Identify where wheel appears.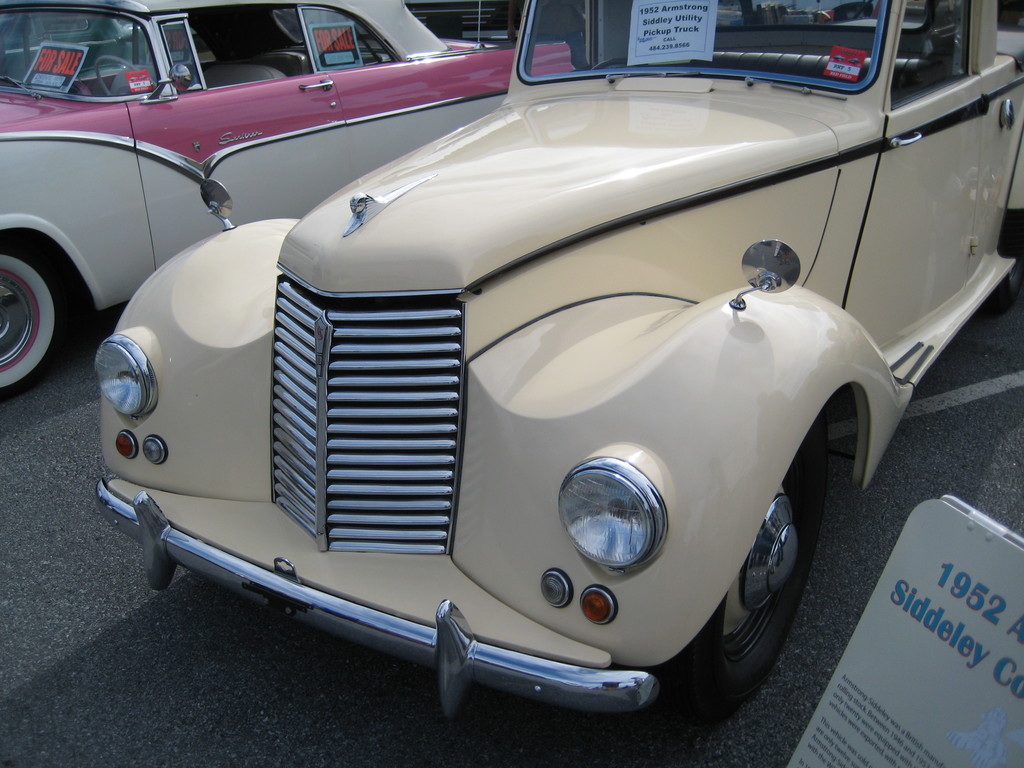
Appears at 713/440/834/698.
